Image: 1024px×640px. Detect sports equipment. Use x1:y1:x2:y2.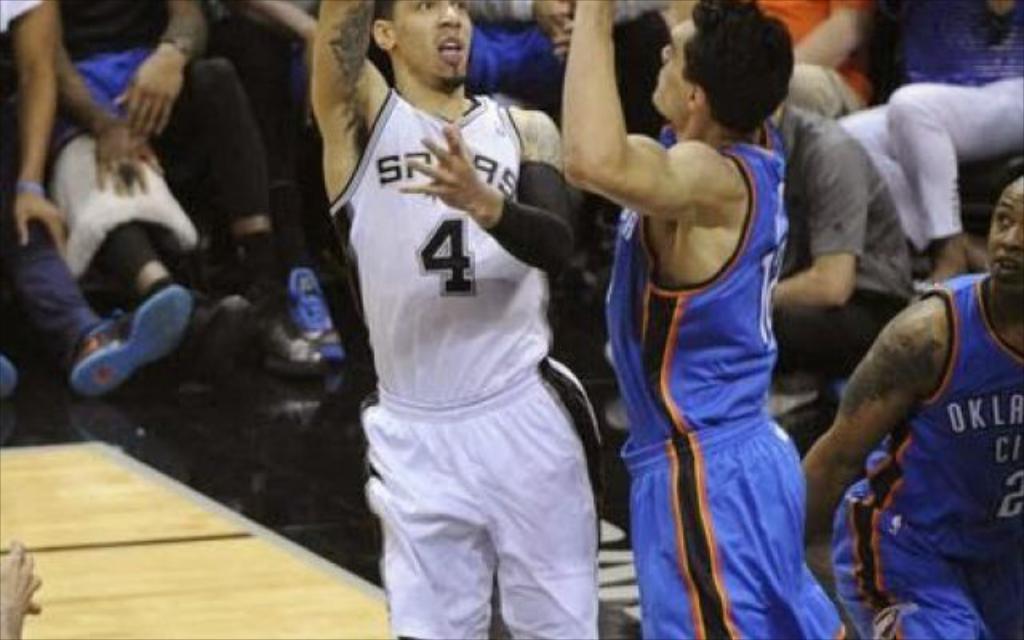
67:282:195:402.
